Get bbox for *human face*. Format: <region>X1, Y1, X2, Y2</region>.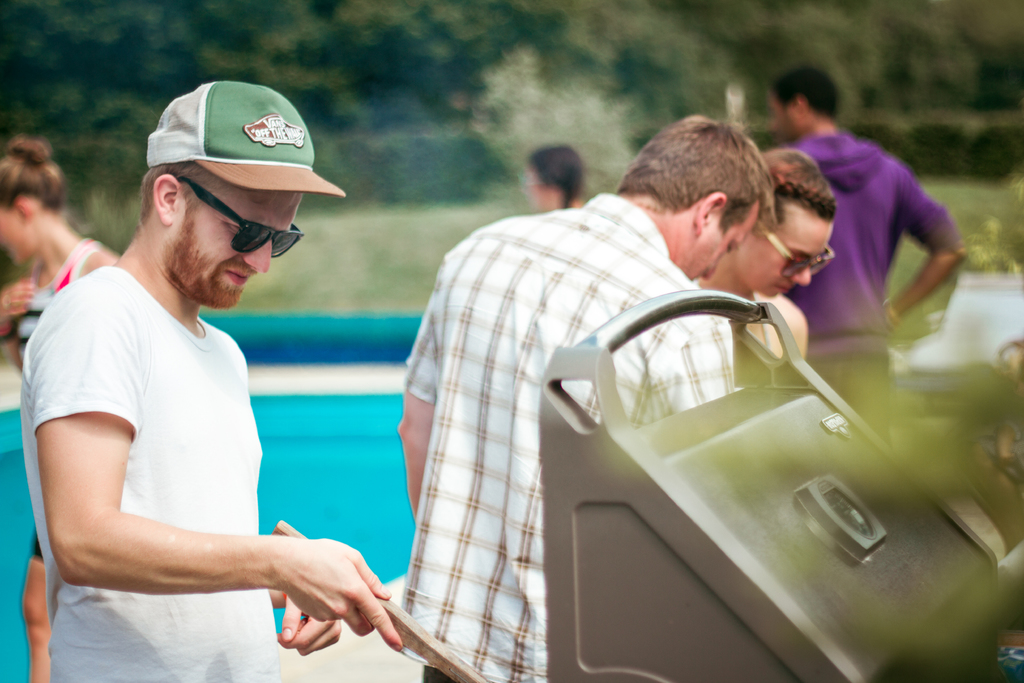
<region>0, 208, 34, 264</region>.
